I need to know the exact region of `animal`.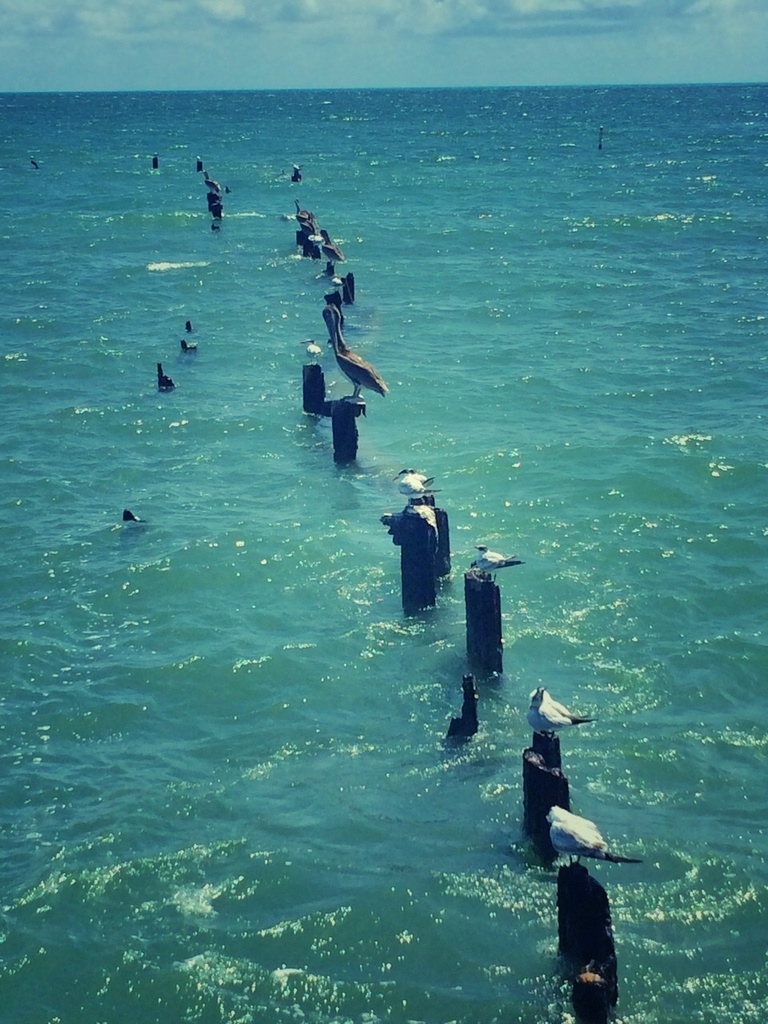
Region: <bbox>398, 466, 437, 493</bbox>.
